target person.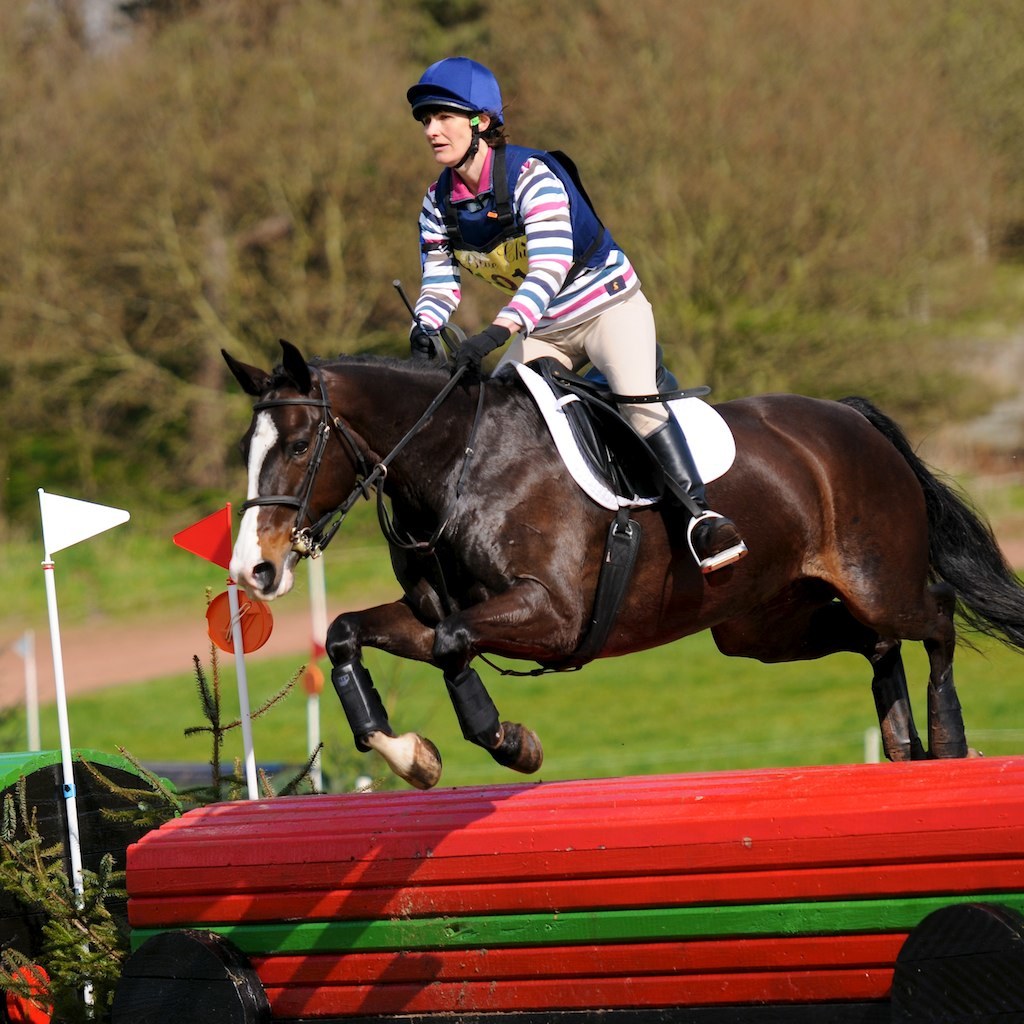
Target region: 402 63 749 572.
